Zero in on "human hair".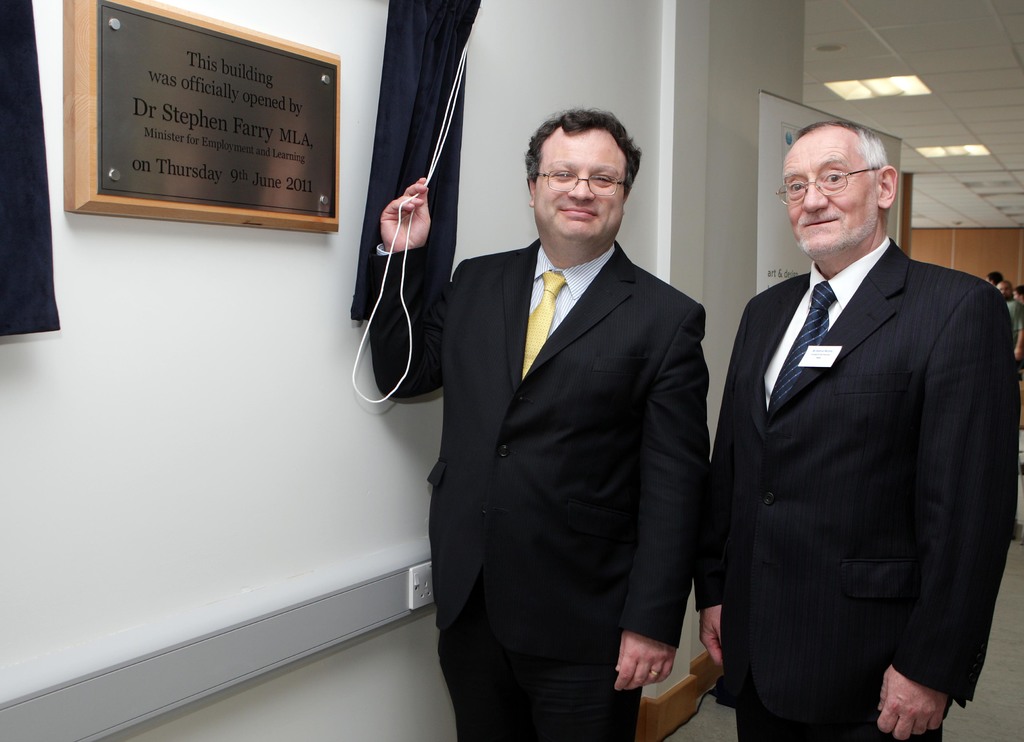
Zeroed in: bbox=[525, 108, 637, 203].
